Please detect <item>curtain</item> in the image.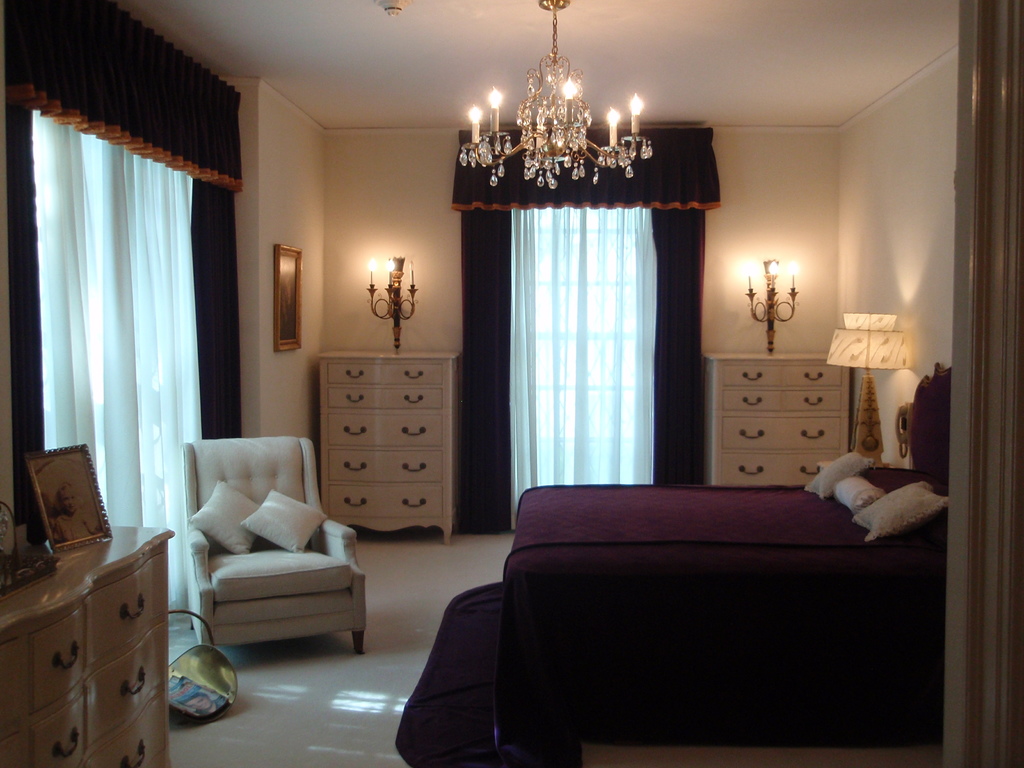
(left=28, top=56, right=236, bottom=586).
